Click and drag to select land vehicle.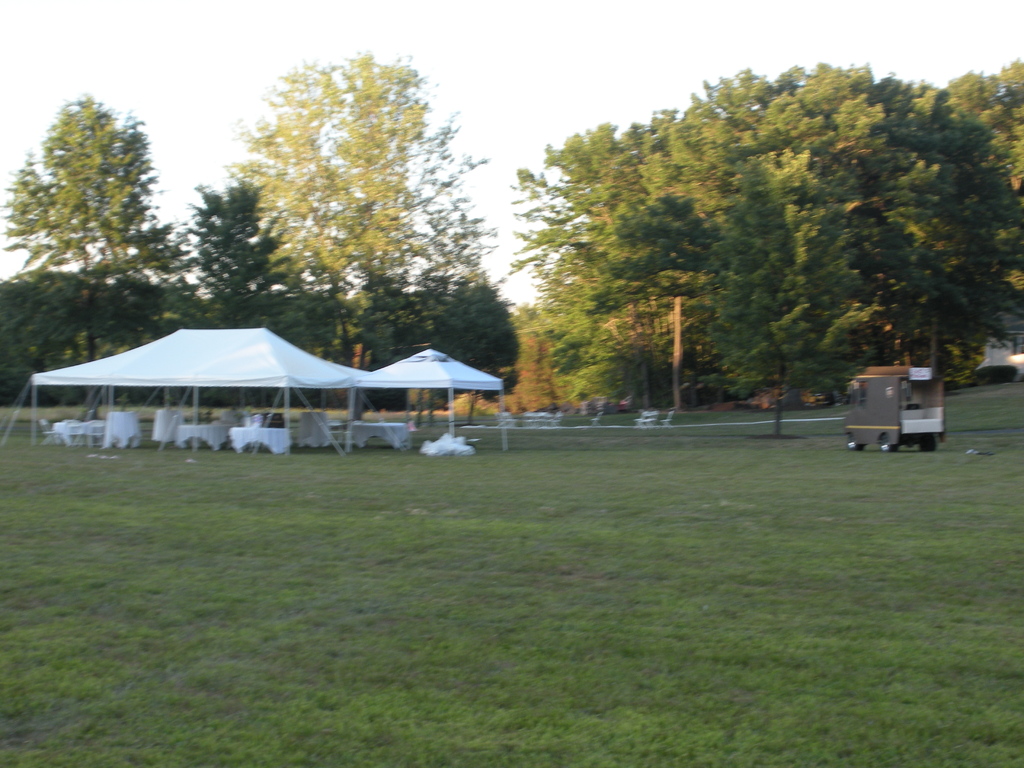
Selection: bbox=(839, 375, 980, 451).
